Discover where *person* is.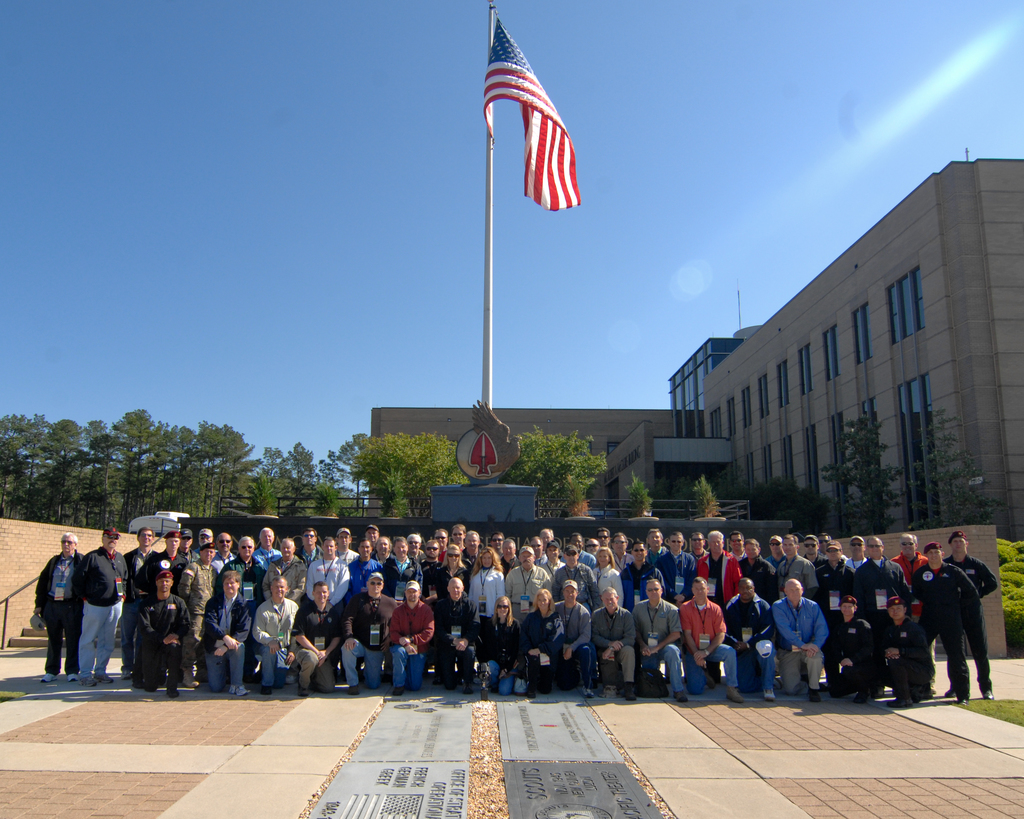
Discovered at box(161, 529, 184, 591).
